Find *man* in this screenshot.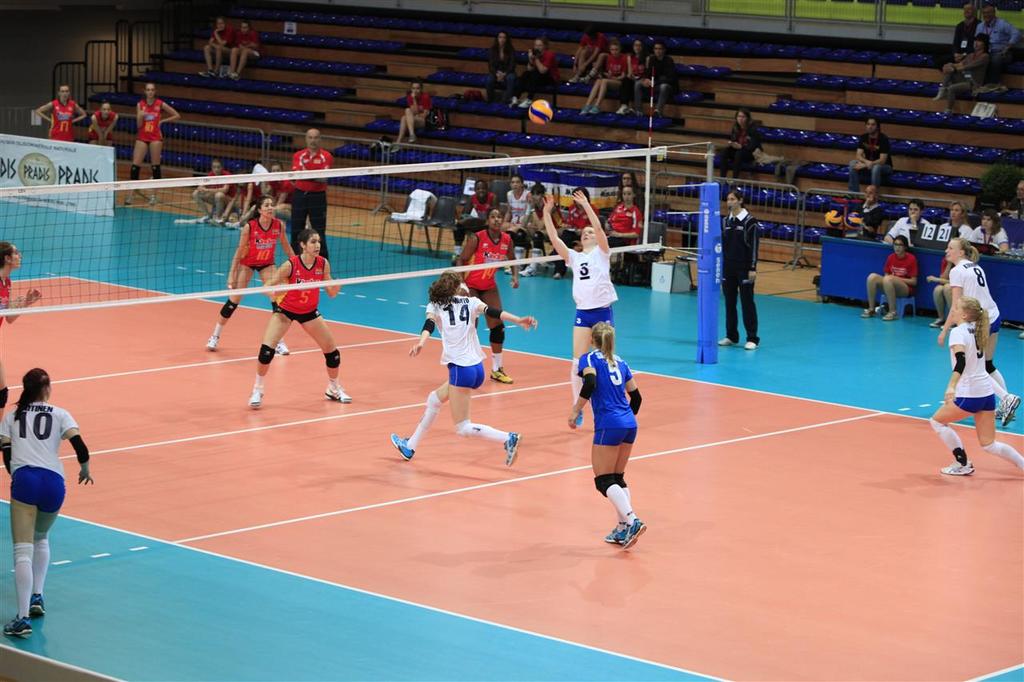
The bounding box for *man* is 977, 5, 1023, 62.
